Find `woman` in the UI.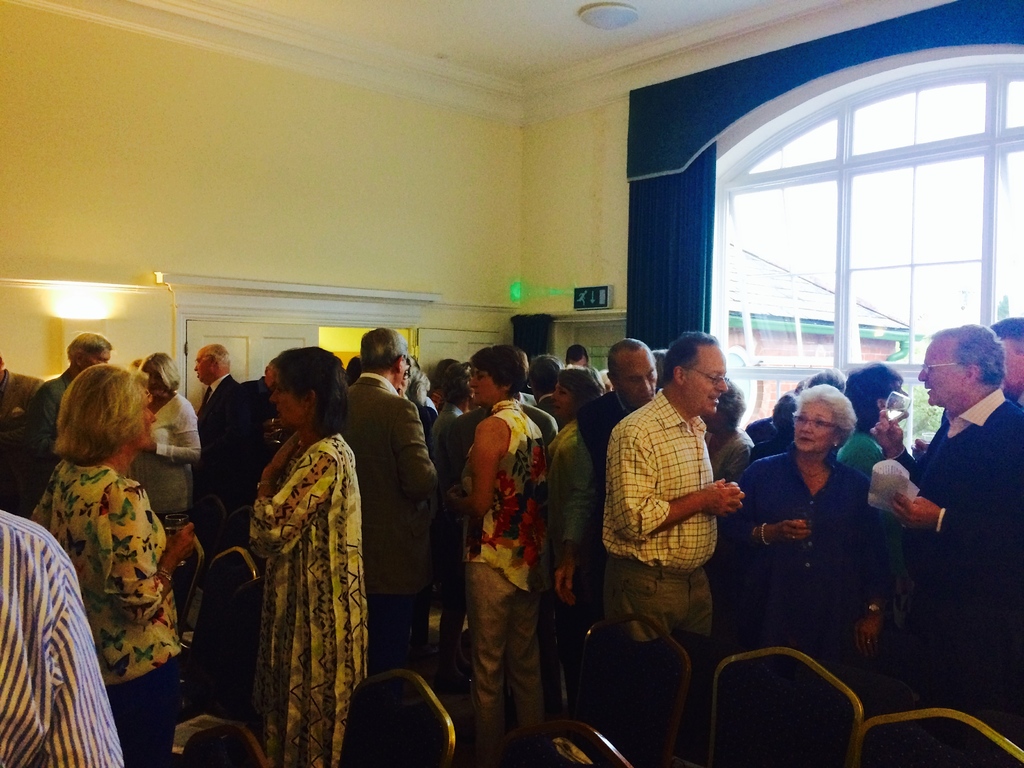
UI element at {"left": 546, "top": 362, "right": 607, "bottom": 718}.
